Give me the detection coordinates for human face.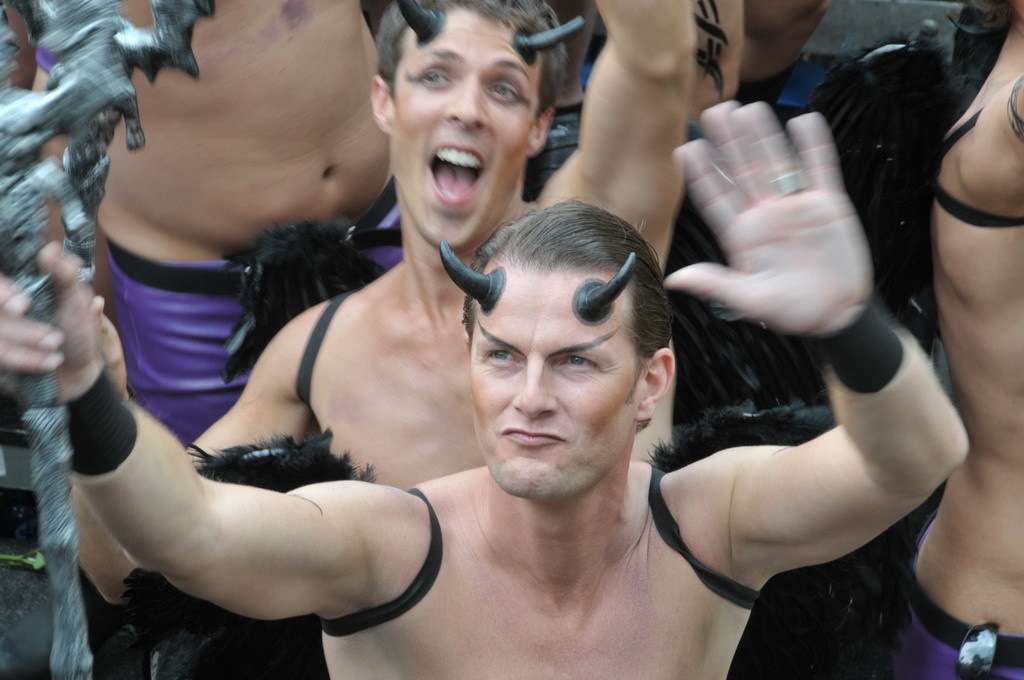
crop(392, 10, 539, 249).
